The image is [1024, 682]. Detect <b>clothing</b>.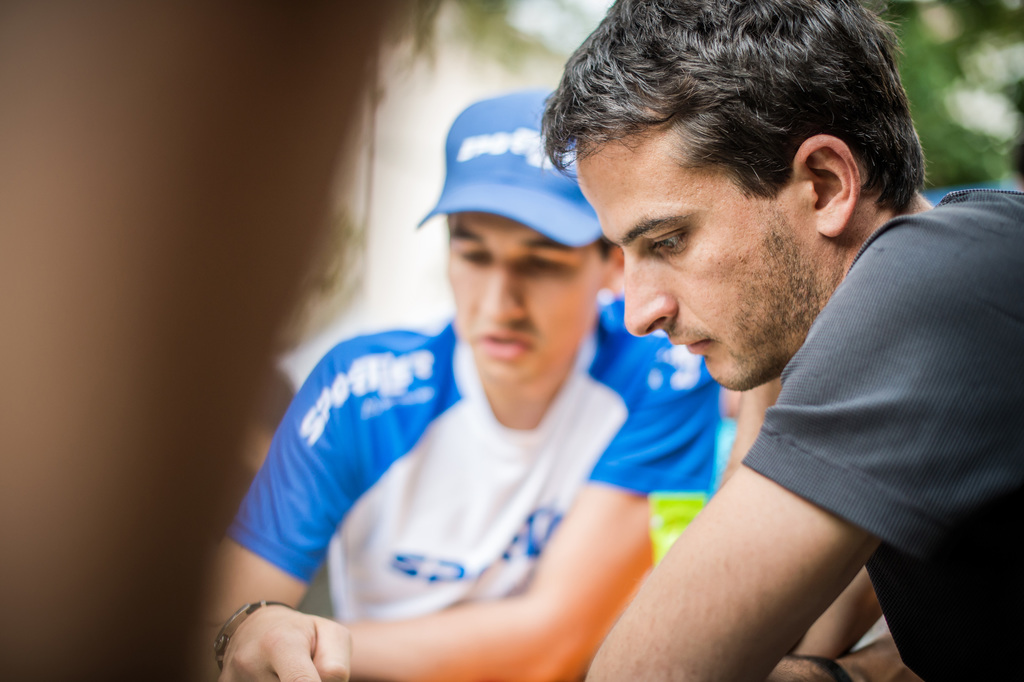
Detection: (236,283,696,663).
